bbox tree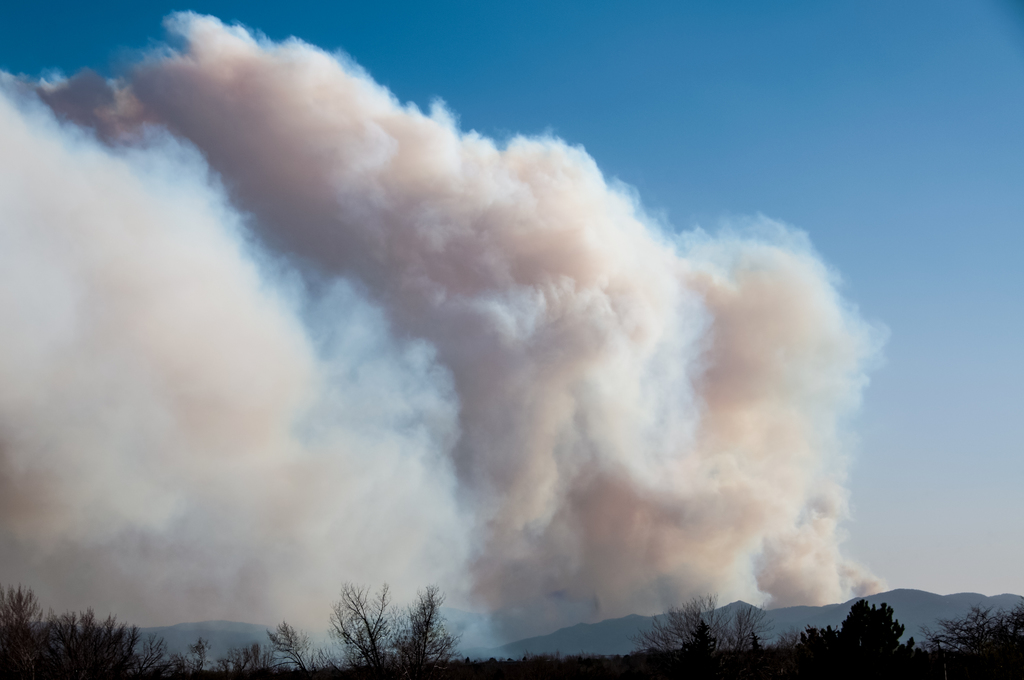
left=195, top=638, right=308, bottom=679
